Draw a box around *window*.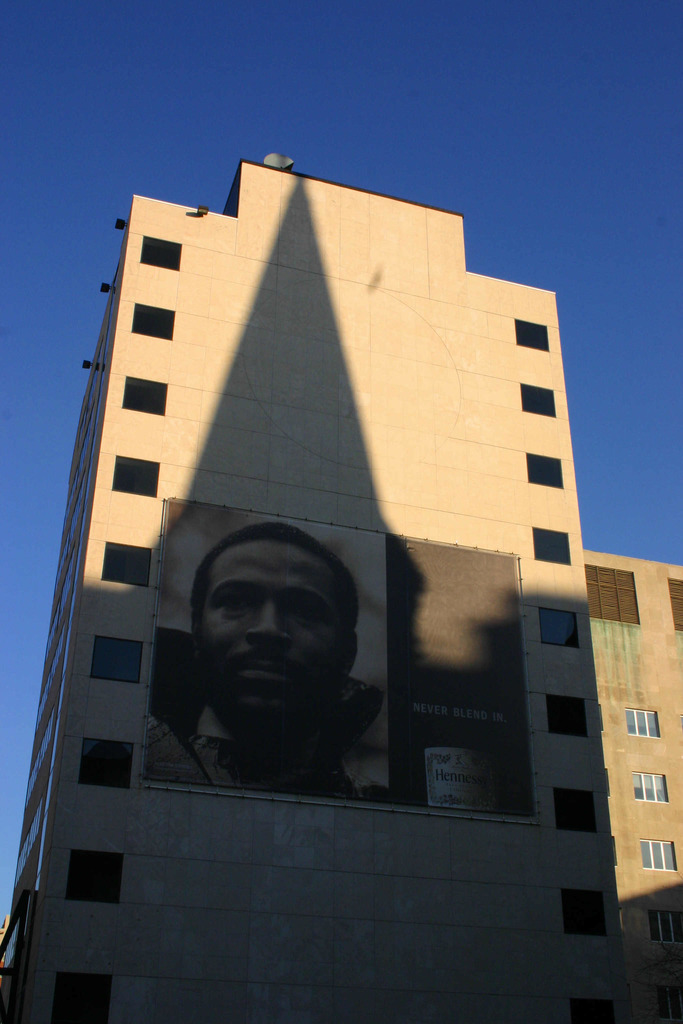
[97, 536, 156, 589].
